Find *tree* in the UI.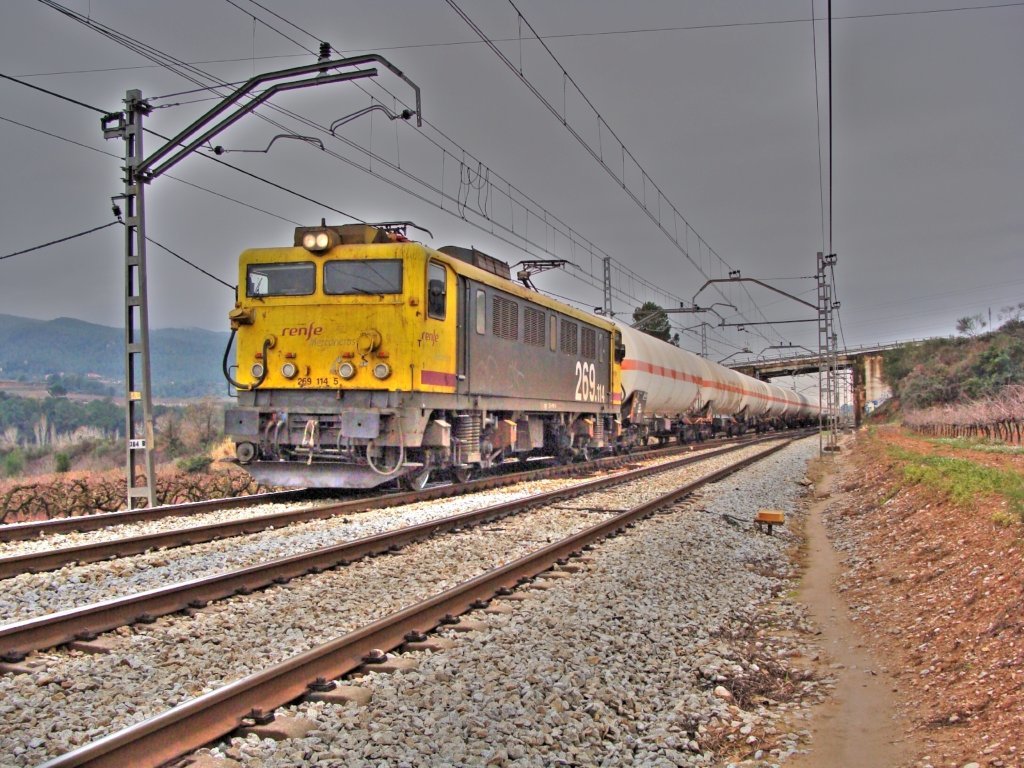
UI element at region(1, 451, 29, 475).
